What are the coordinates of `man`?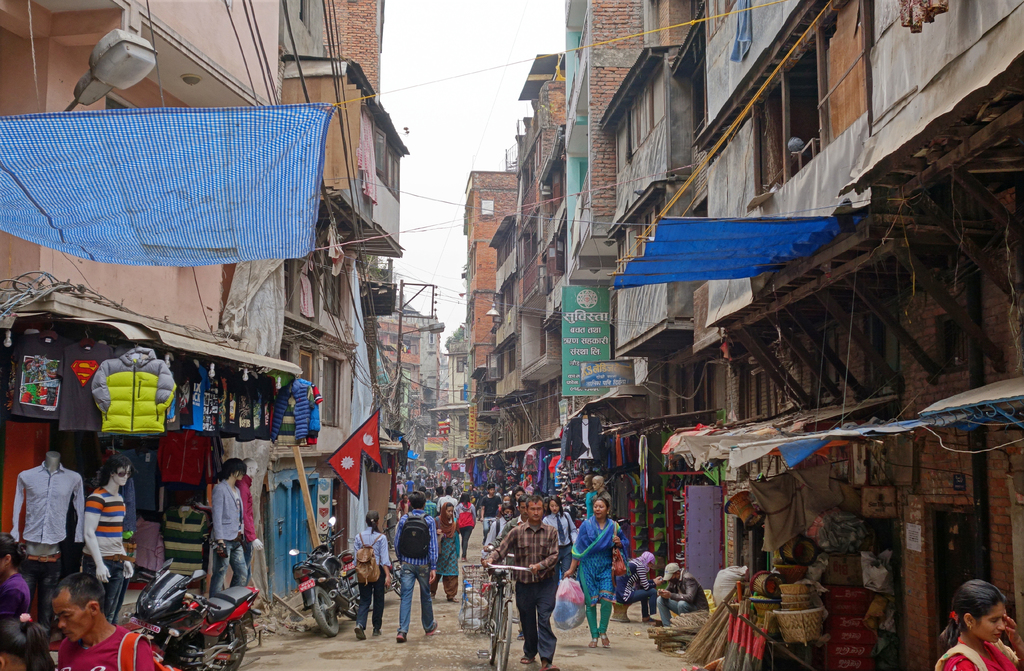
236 460 268 594.
